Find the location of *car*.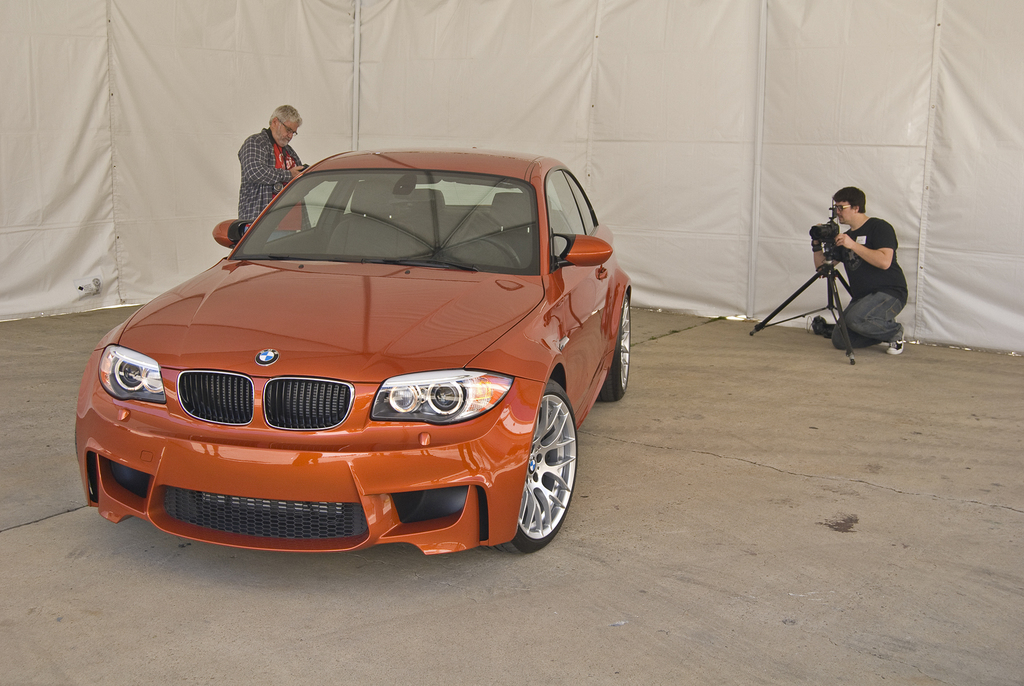
Location: crop(58, 143, 627, 549).
